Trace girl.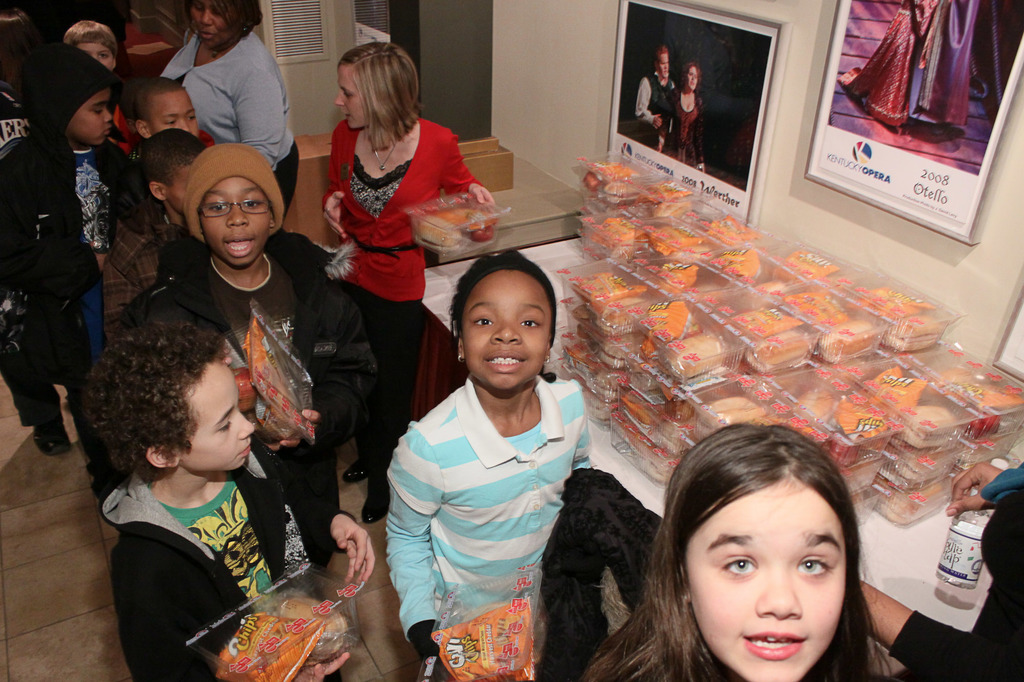
Traced to <bbox>604, 430, 904, 681</bbox>.
